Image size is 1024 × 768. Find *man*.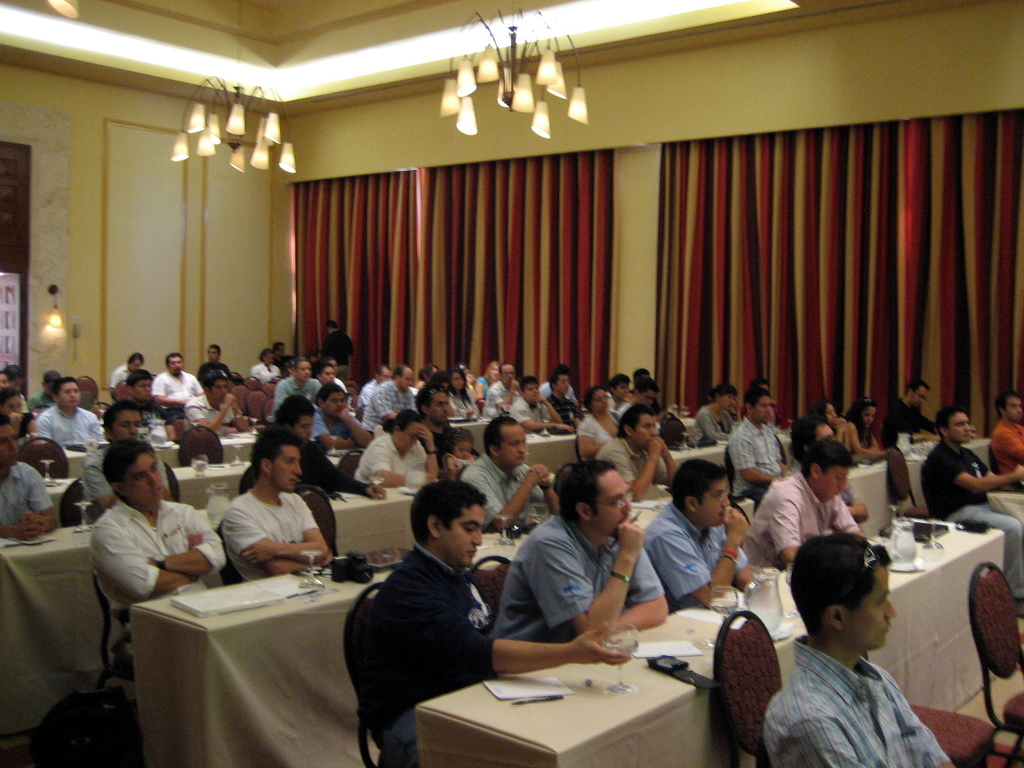
locate(88, 441, 226, 663).
